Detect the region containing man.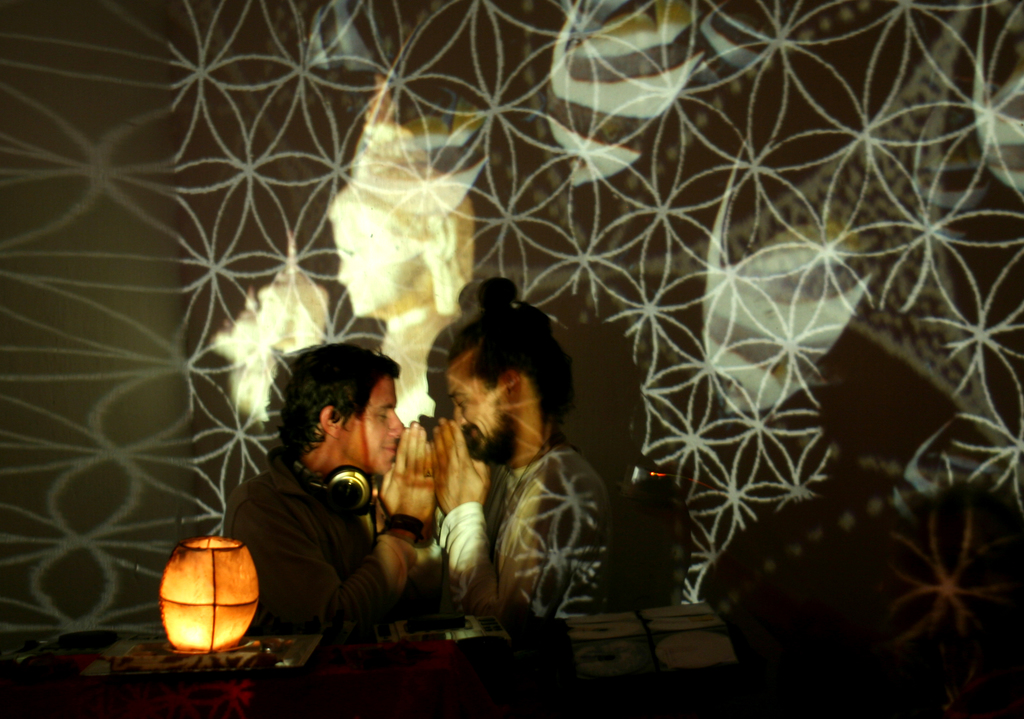
(x1=435, y1=277, x2=621, y2=718).
